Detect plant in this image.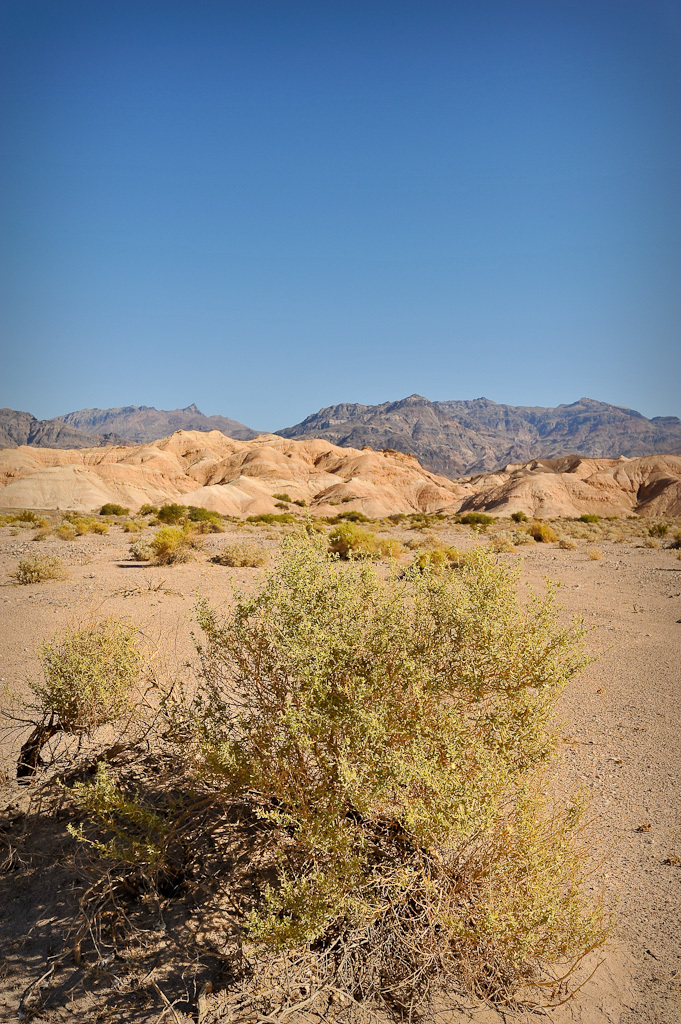
Detection: bbox=(388, 508, 429, 530).
